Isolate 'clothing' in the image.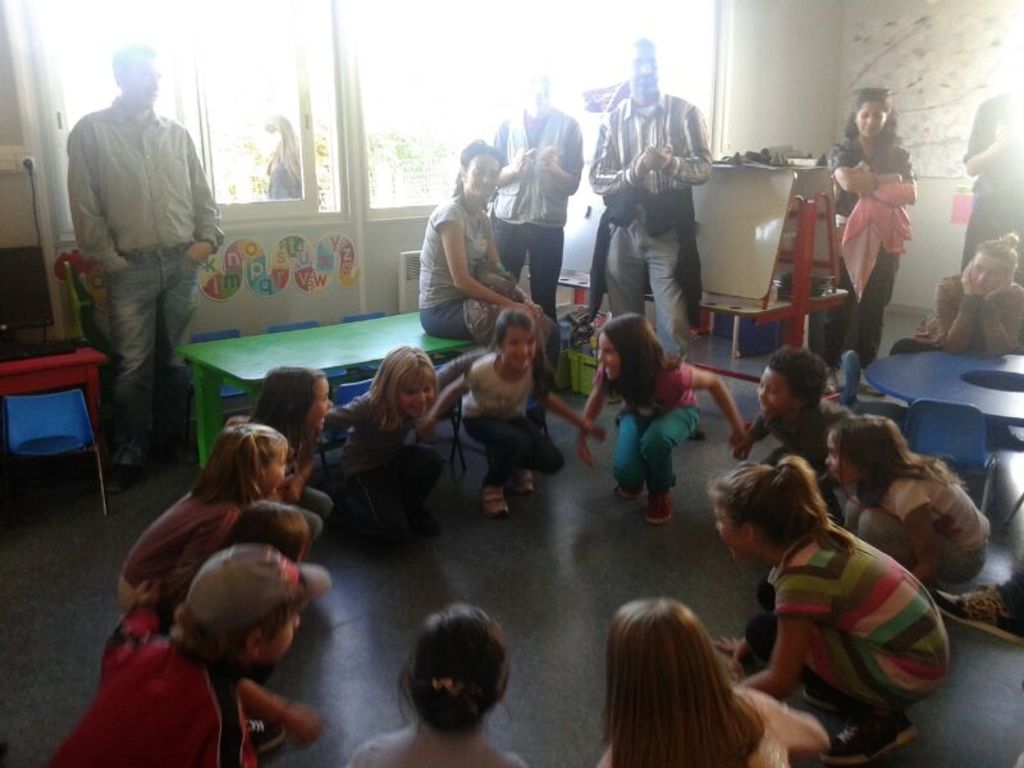
Isolated region: [x1=264, y1=146, x2=312, y2=205].
